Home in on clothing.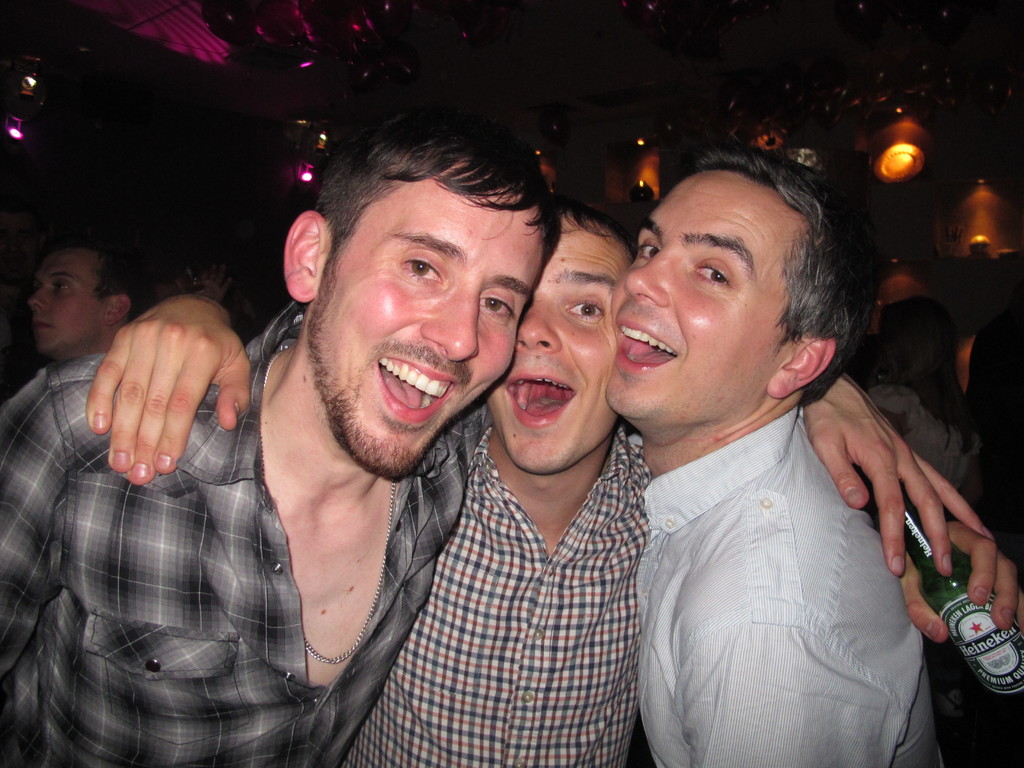
Homed in at rect(0, 301, 495, 767).
